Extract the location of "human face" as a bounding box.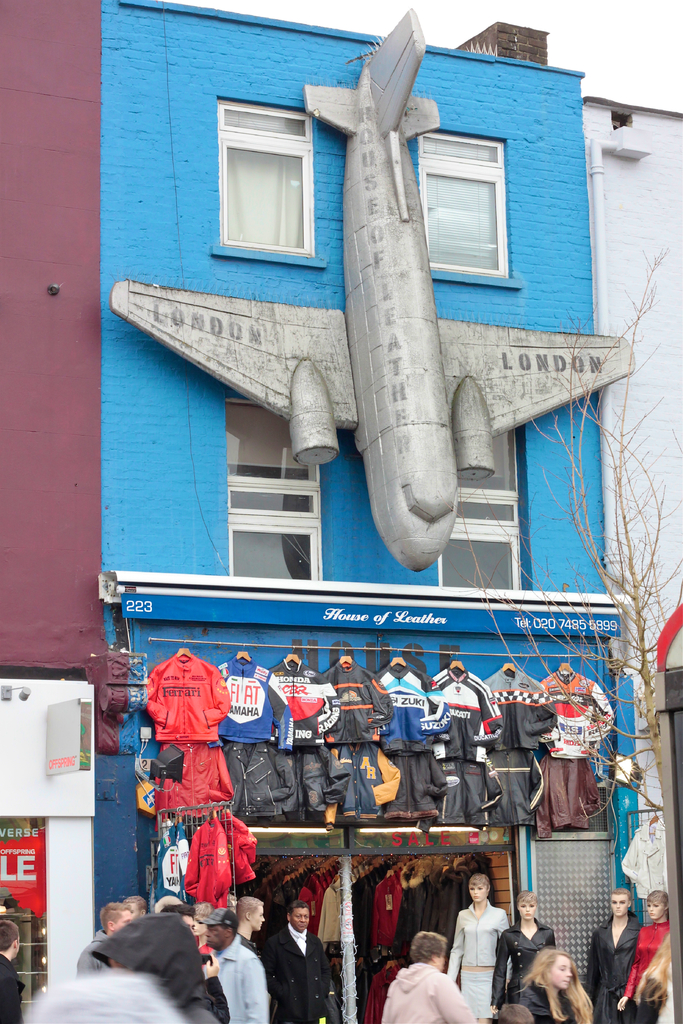
<box>289,905,309,930</box>.
